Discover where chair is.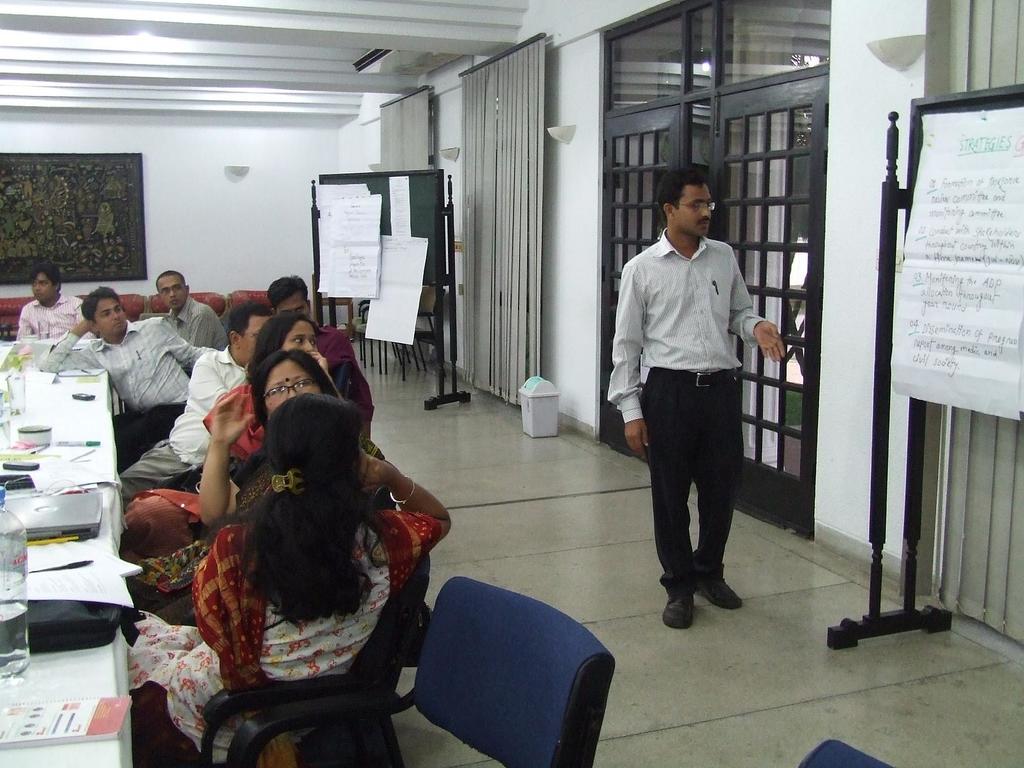
Discovered at 222, 564, 623, 764.
